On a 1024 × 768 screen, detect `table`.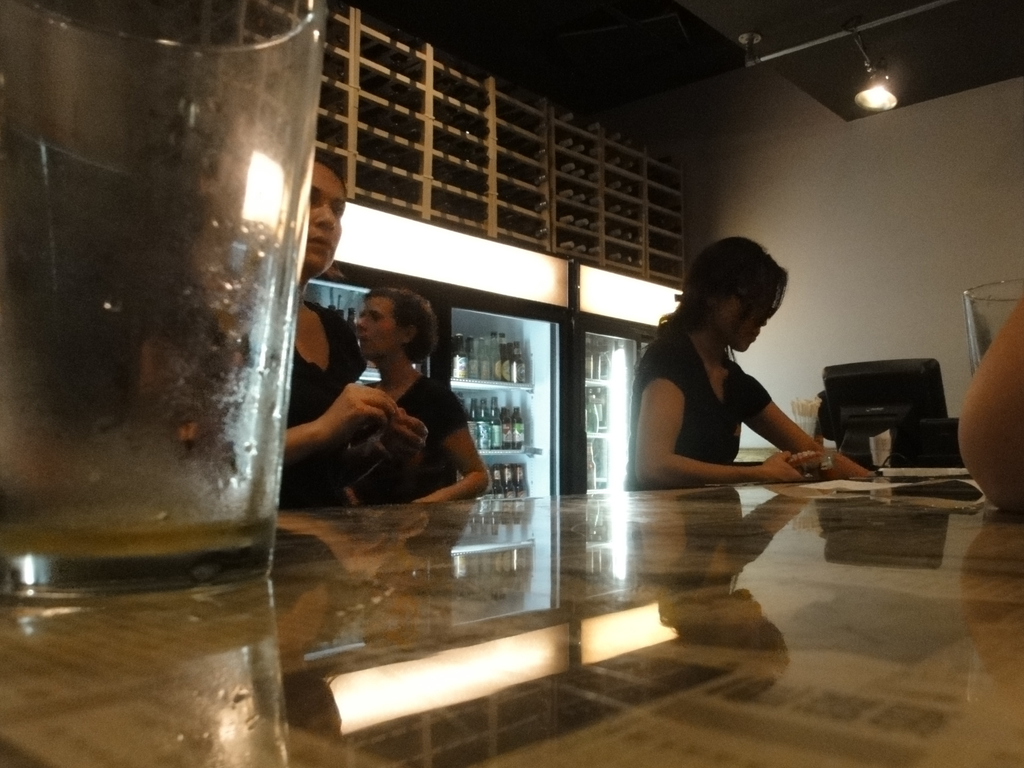
(x1=0, y1=454, x2=1023, y2=767).
